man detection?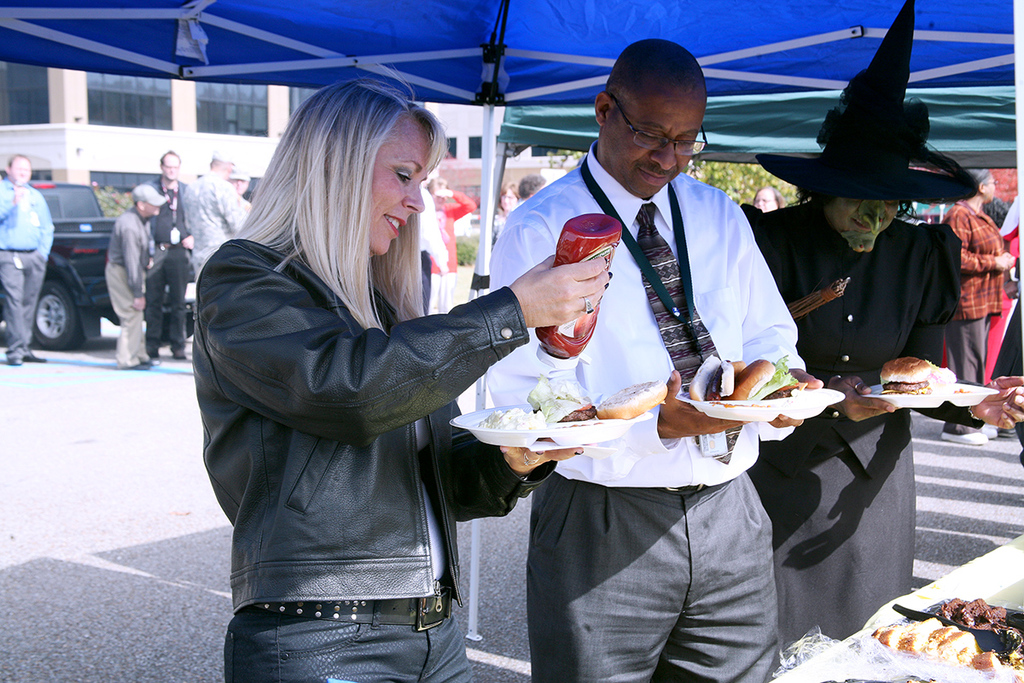
[left=0, top=150, right=54, bottom=367]
